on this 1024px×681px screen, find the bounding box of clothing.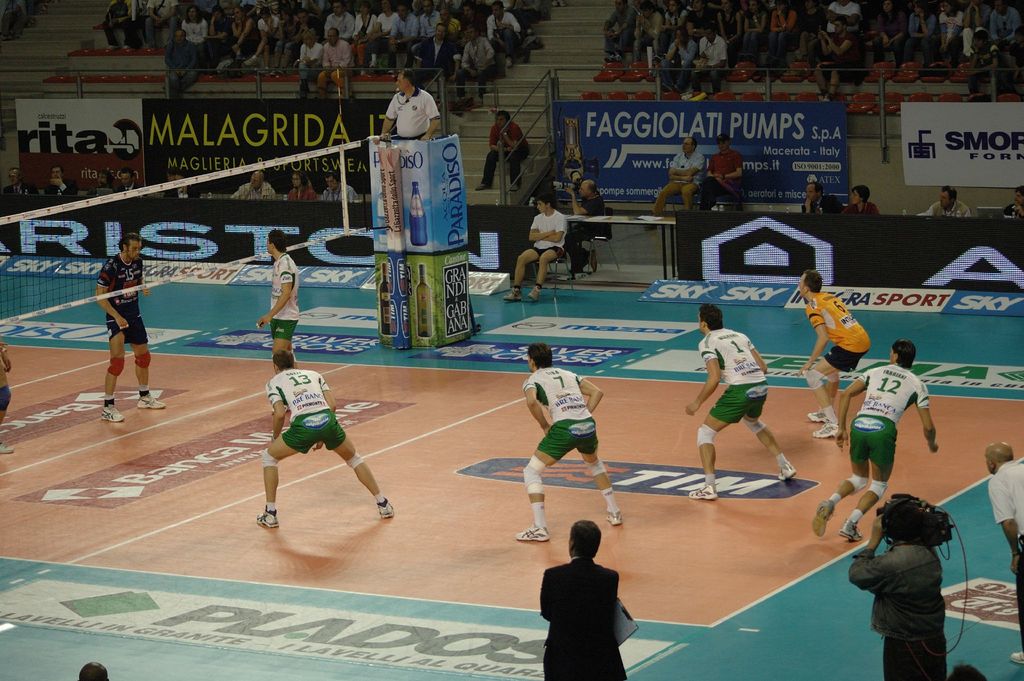
Bounding box: pyautogui.locateOnScreen(111, 184, 142, 197).
